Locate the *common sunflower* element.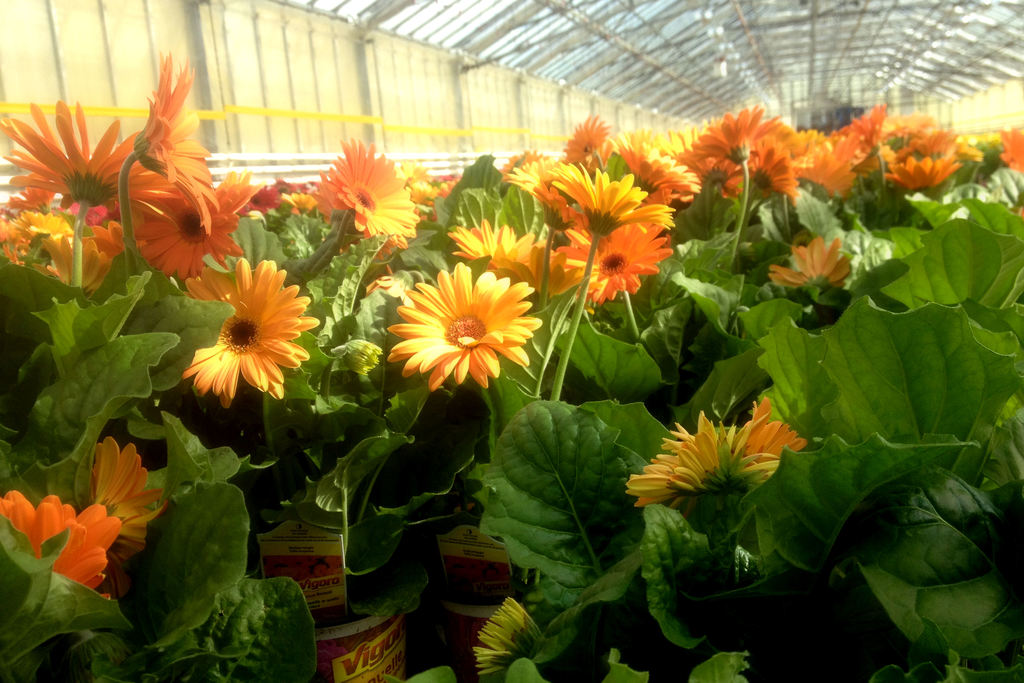
Element bbox: 0:506:107:587.
